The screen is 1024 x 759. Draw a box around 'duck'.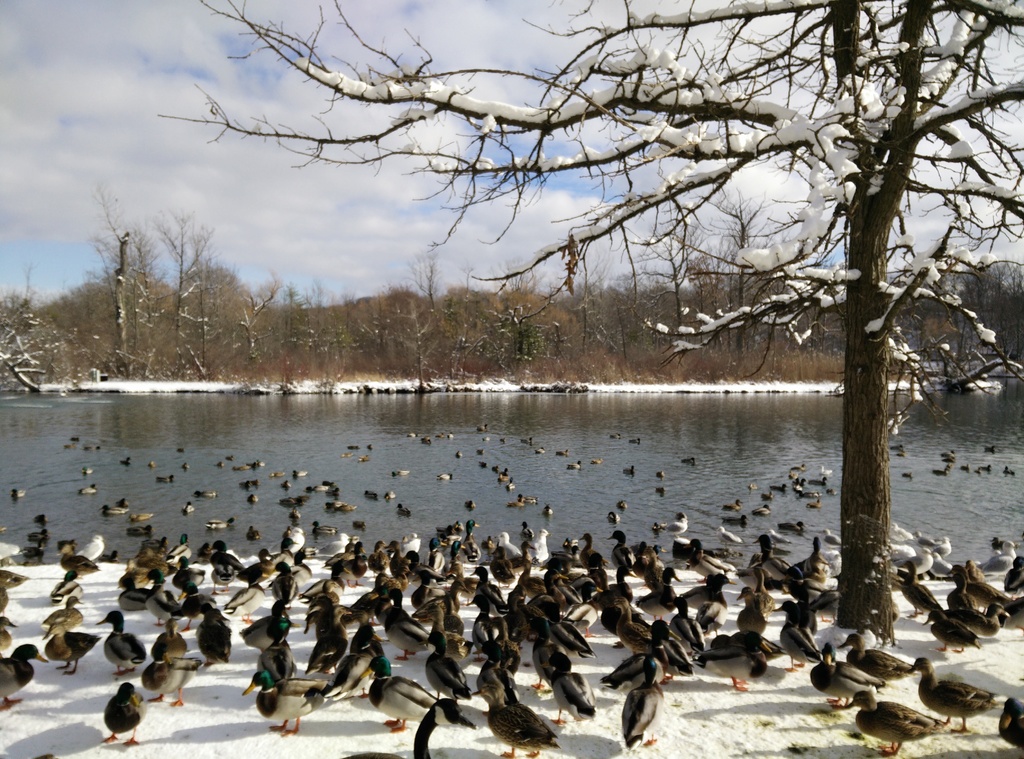
box(851, 694, 950, 758).
